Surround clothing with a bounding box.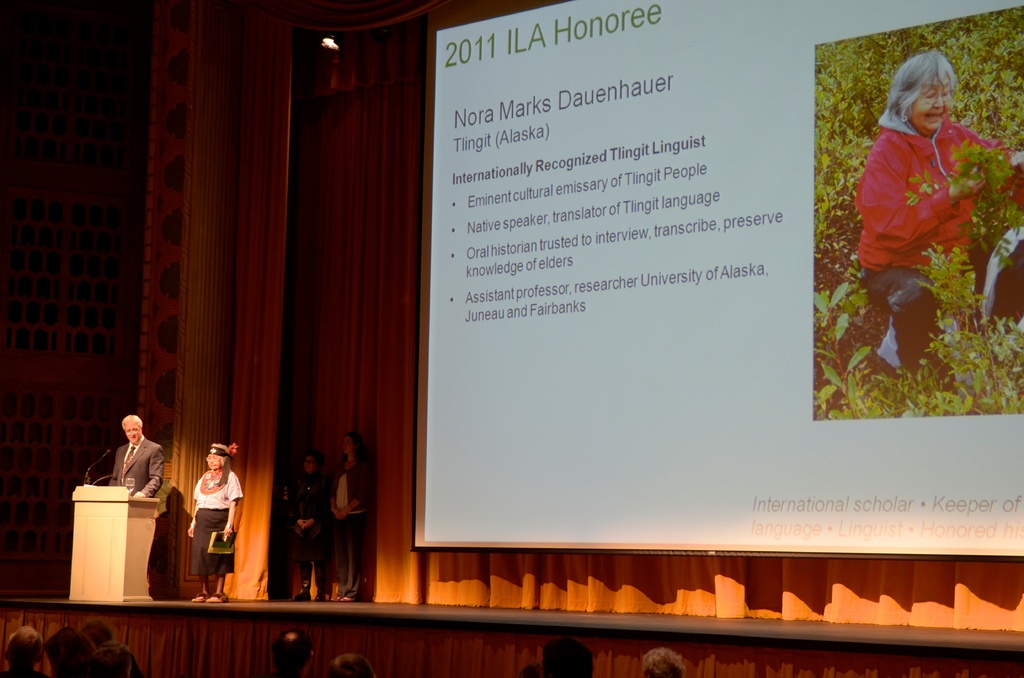
bbox=(854, 77, 985, 314).
